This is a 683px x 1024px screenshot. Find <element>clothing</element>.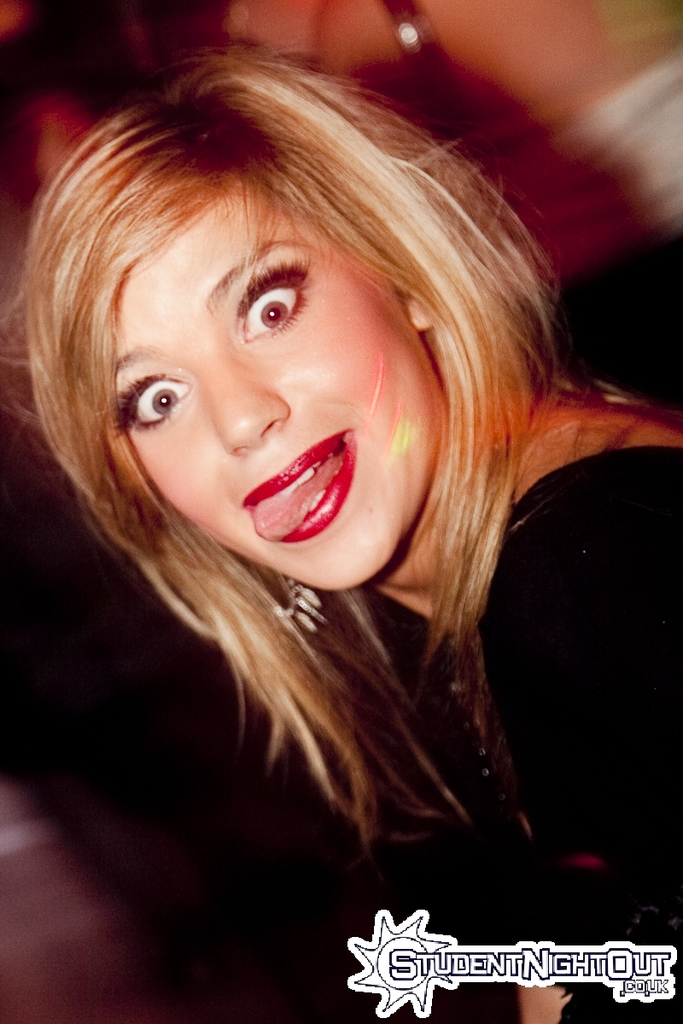
Bounding box: locate(206, 335, 678, 1017).
